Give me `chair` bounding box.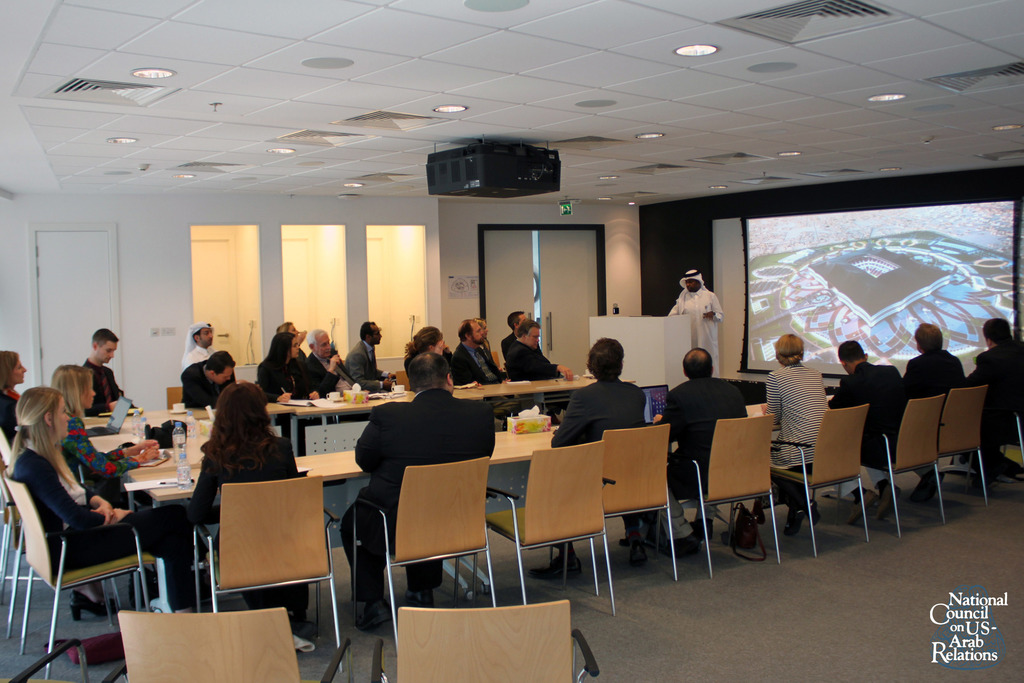
region(764, 406, 871, 563).
